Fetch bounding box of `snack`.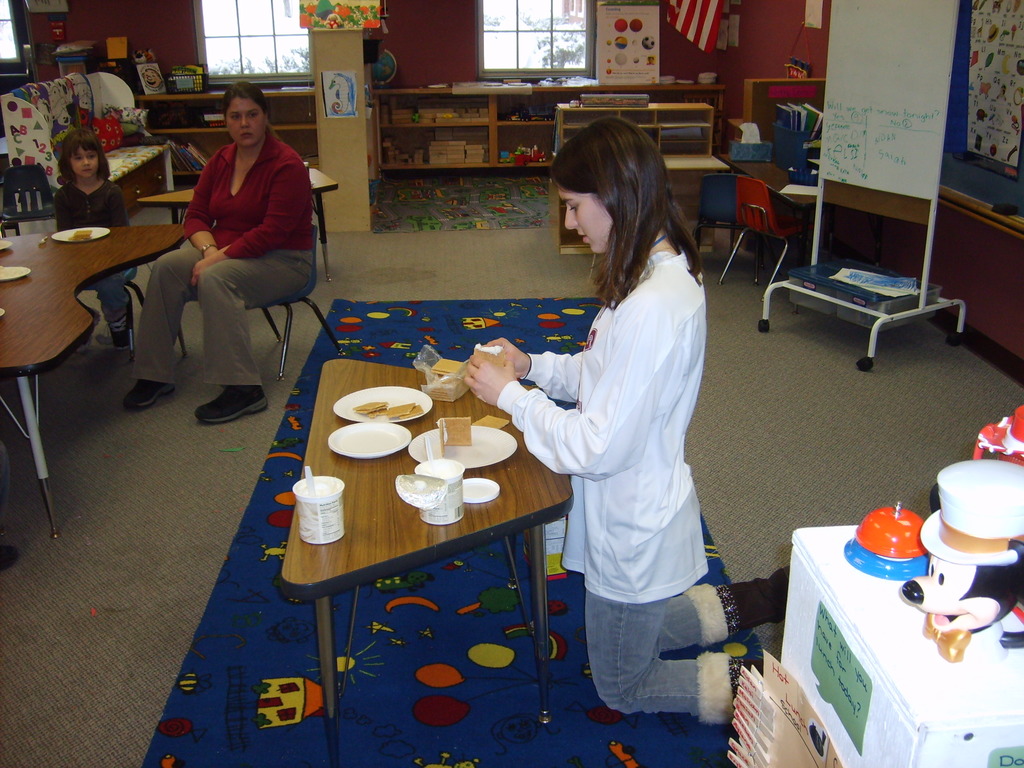
Bbox: 428,354,468,381.
